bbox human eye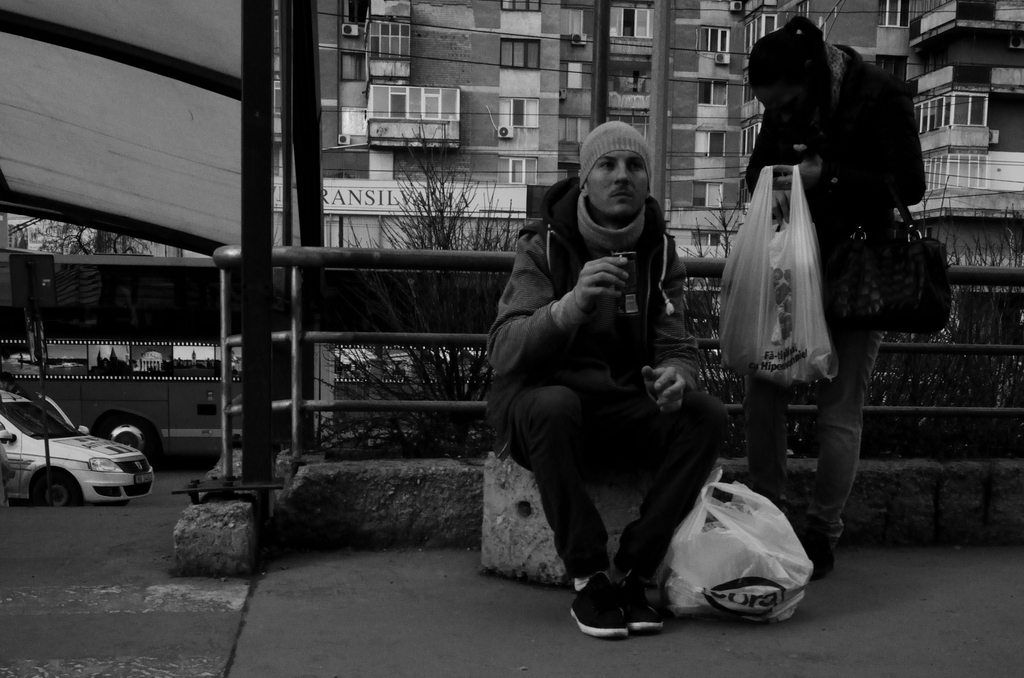
(left=626, top=157, right=646, bottom=173)
